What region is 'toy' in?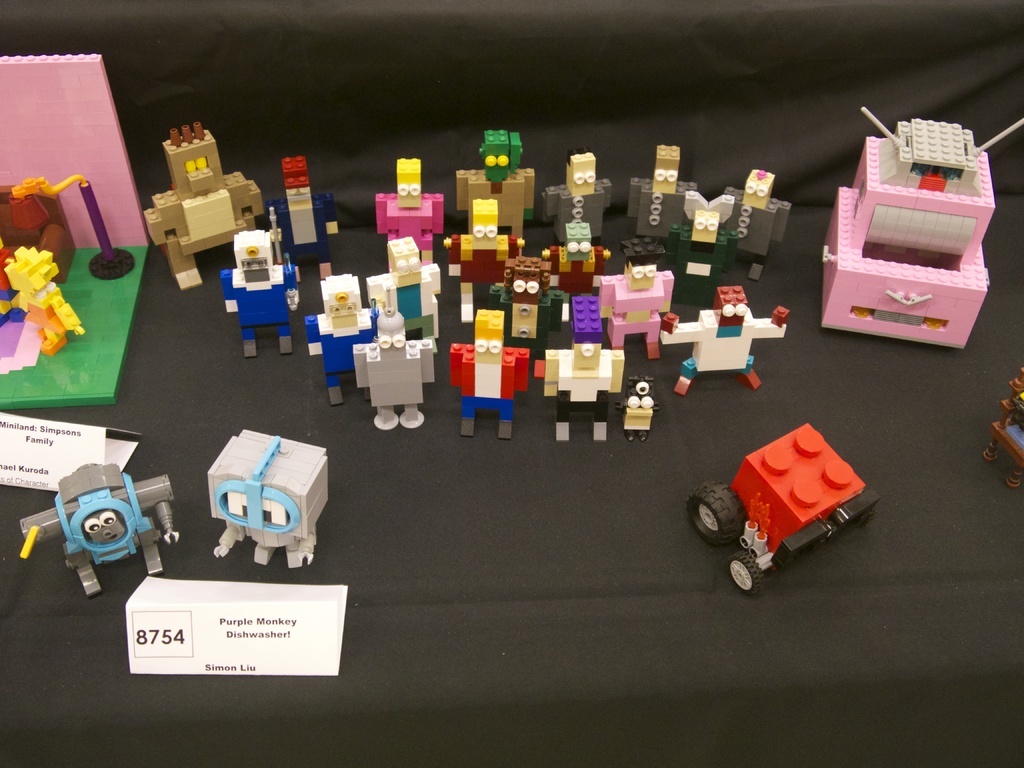
374/235/442/354.
